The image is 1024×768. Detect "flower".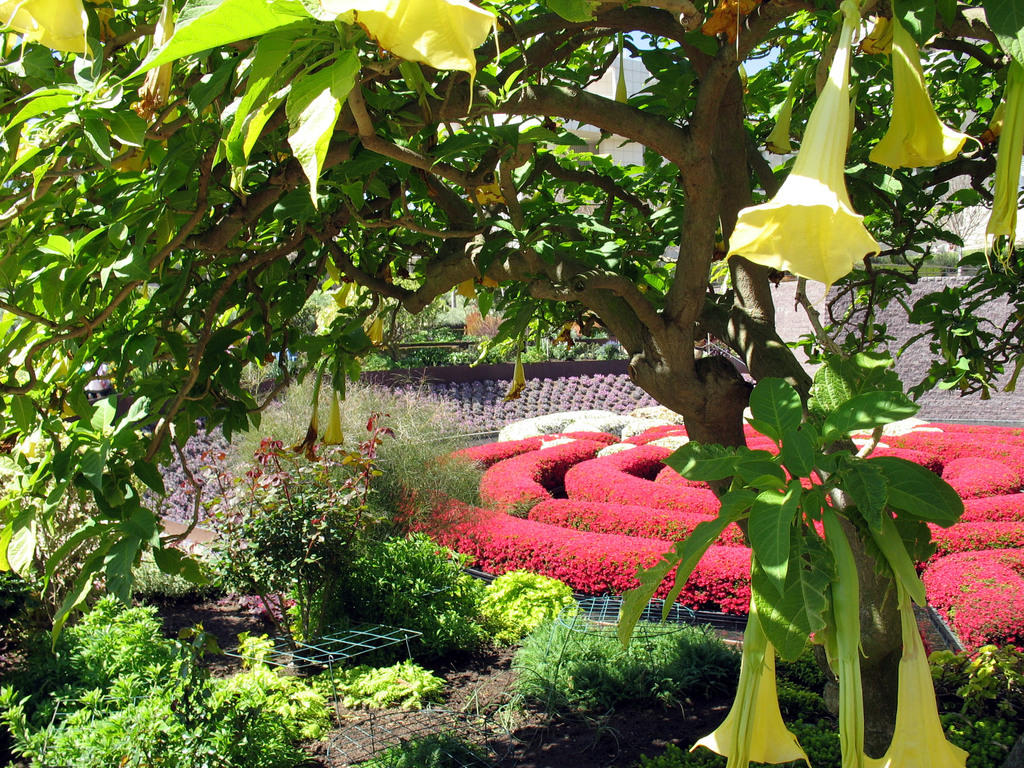
Detection: (x1=362, y1=314, x2=385, y2=347).
